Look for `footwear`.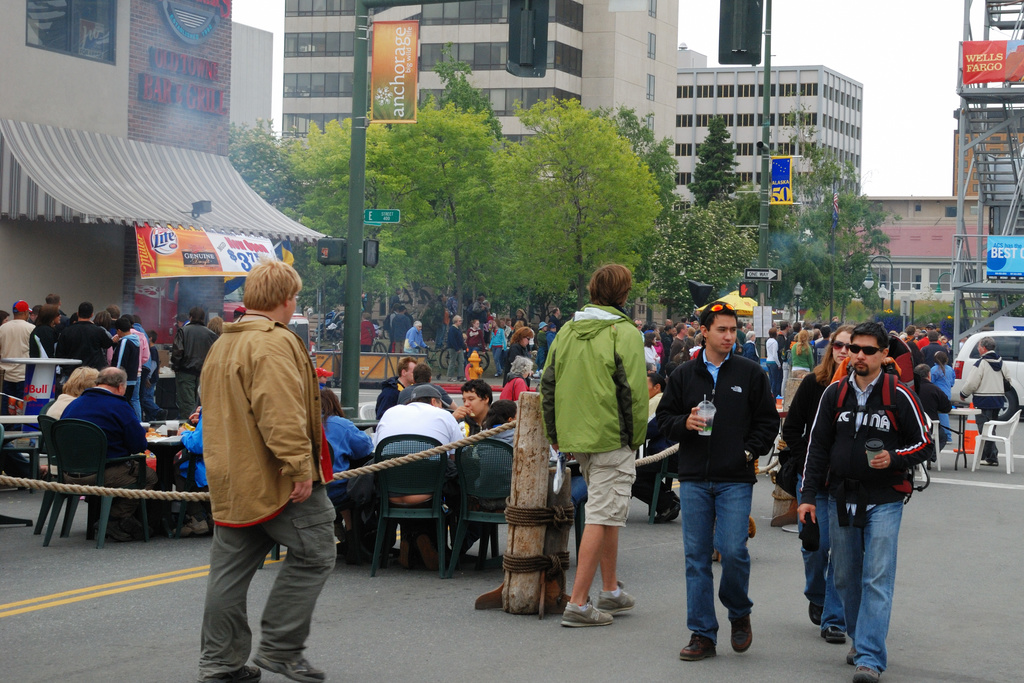
Found: bbox(650, 490, 681, 520).
